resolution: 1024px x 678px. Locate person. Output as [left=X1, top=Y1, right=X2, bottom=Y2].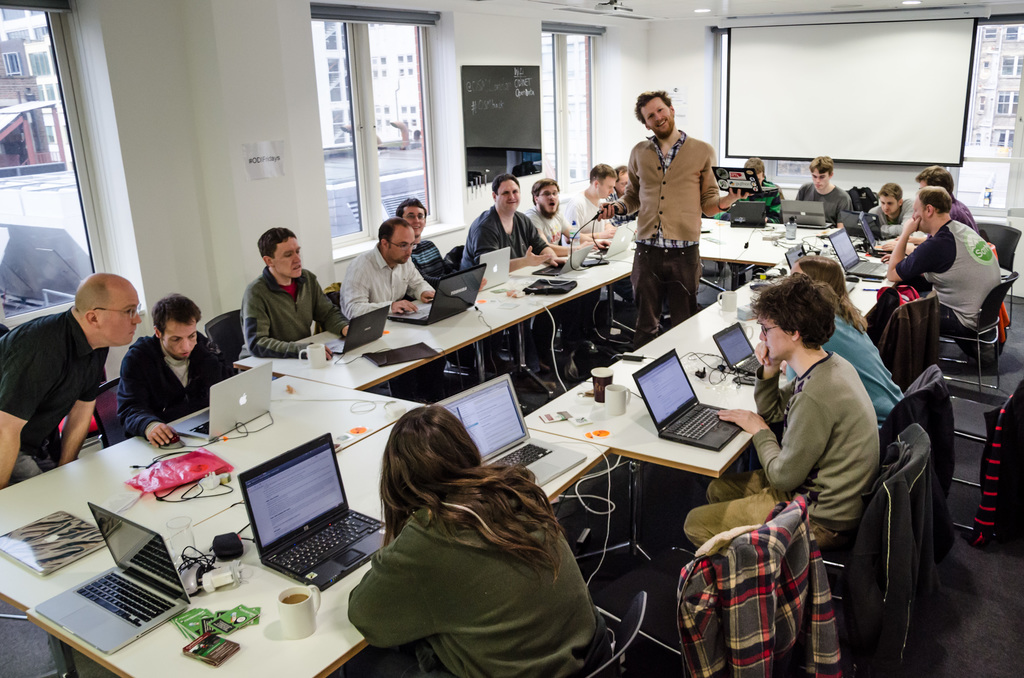
[left=890, top=187, right=1005, bottom=332].
